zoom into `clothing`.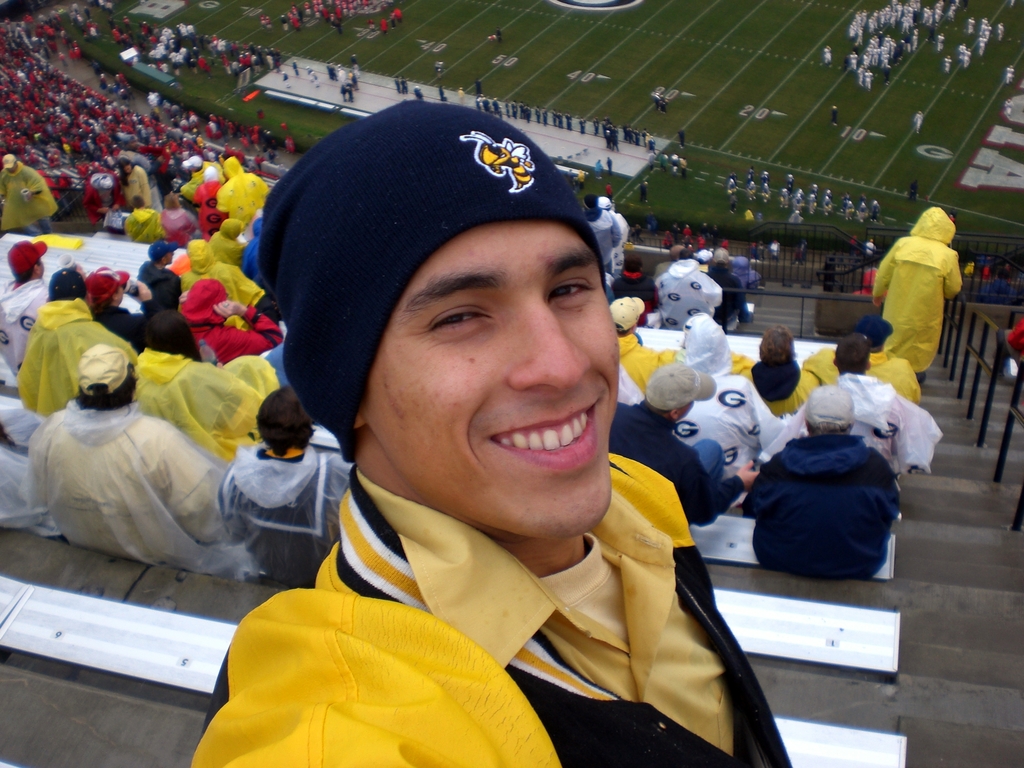
Zoom target: 578,172,582,187.
